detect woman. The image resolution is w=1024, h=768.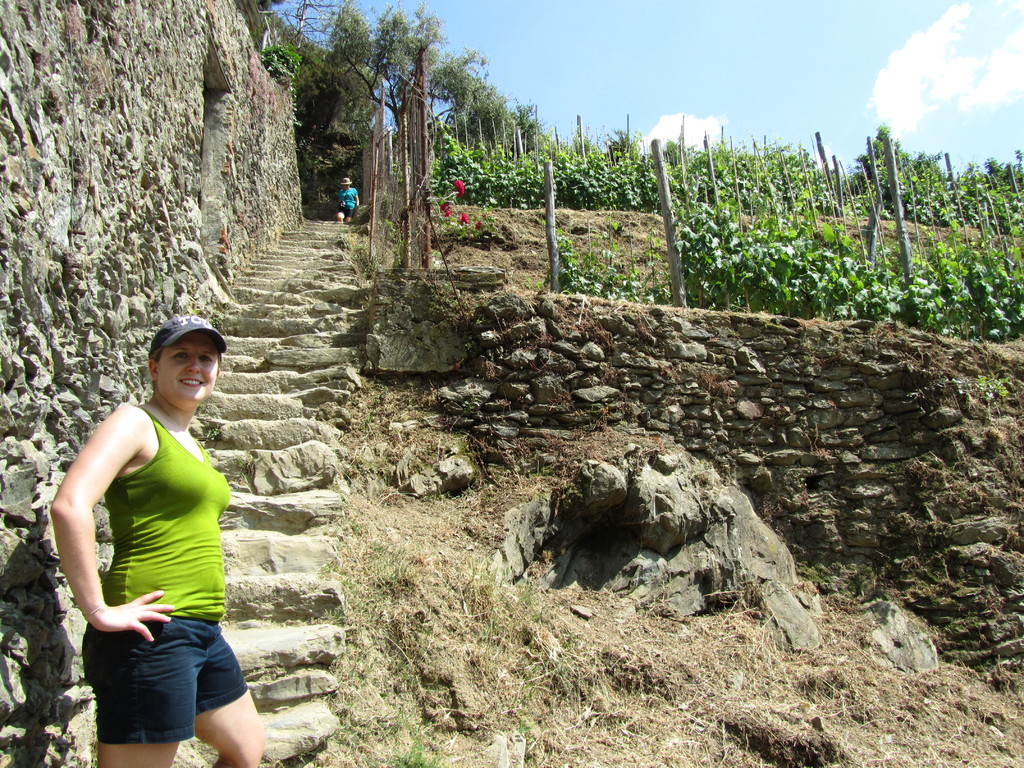
(42,296,255,764).
